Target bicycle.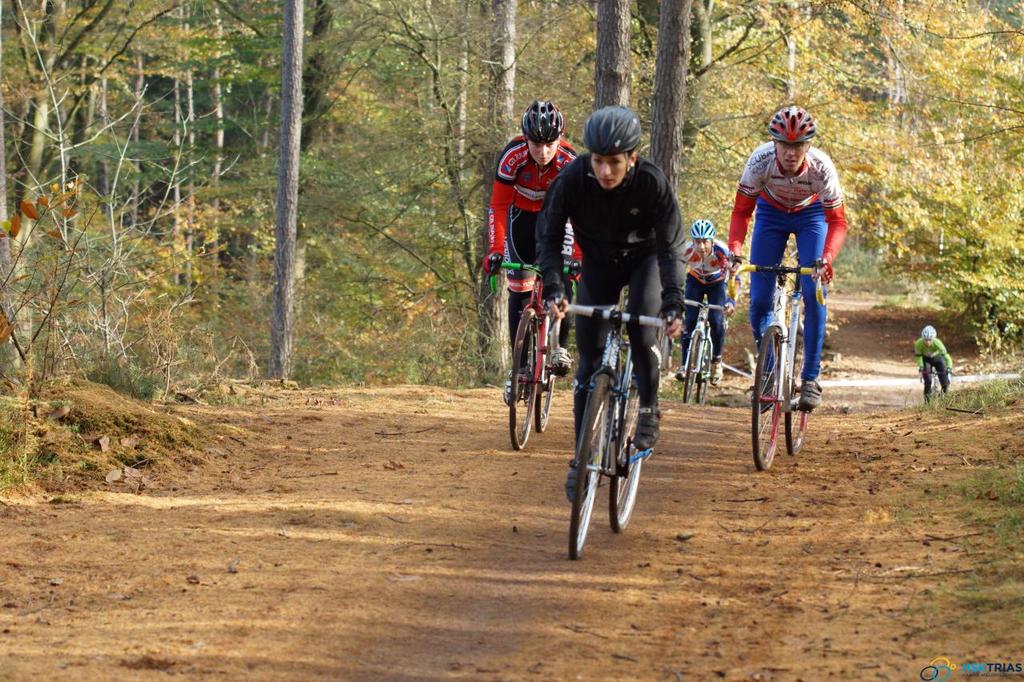
Target region: (490, 251, 579, 453).
